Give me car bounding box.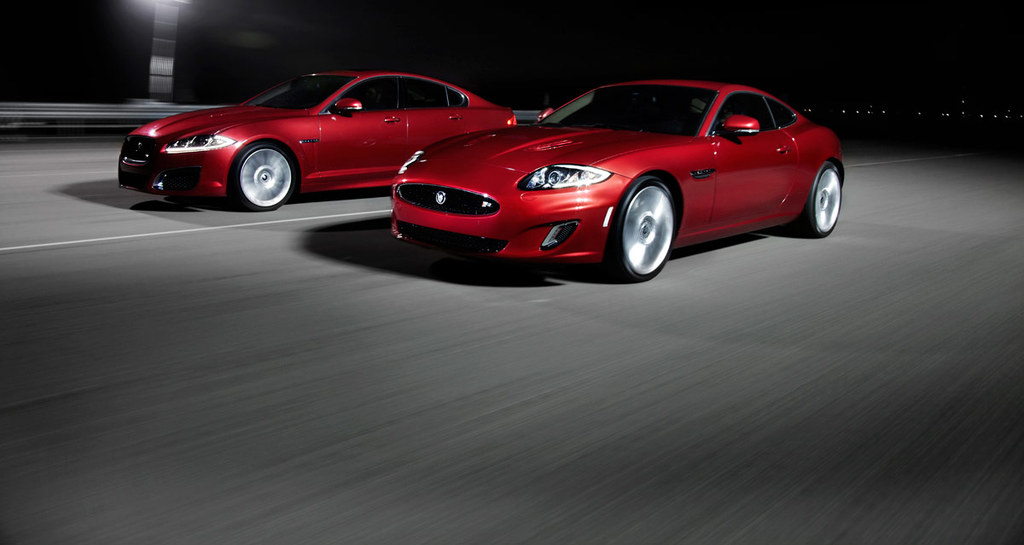
(388,76,846,279).
